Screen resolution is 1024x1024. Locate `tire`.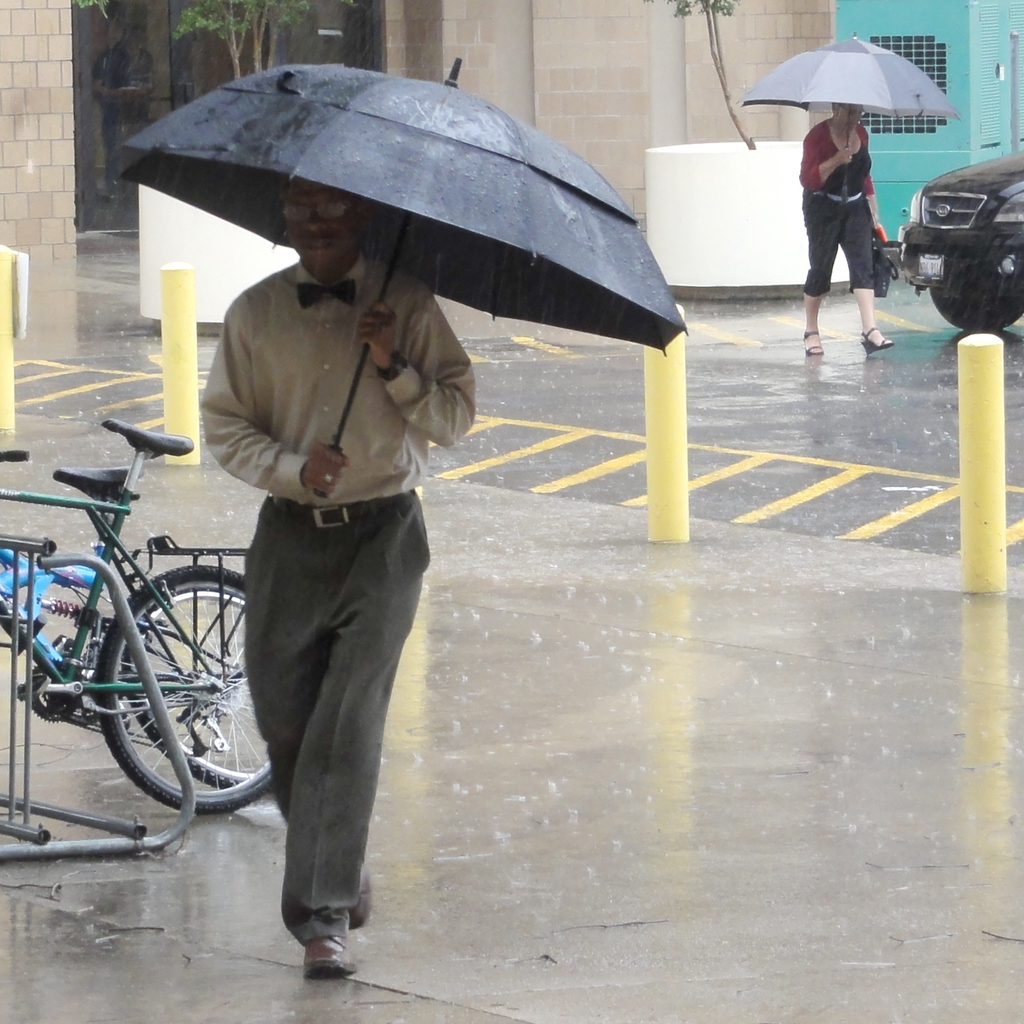
{"x1": 126, "y1": 572, "x2": 285, "y2": 804}.
